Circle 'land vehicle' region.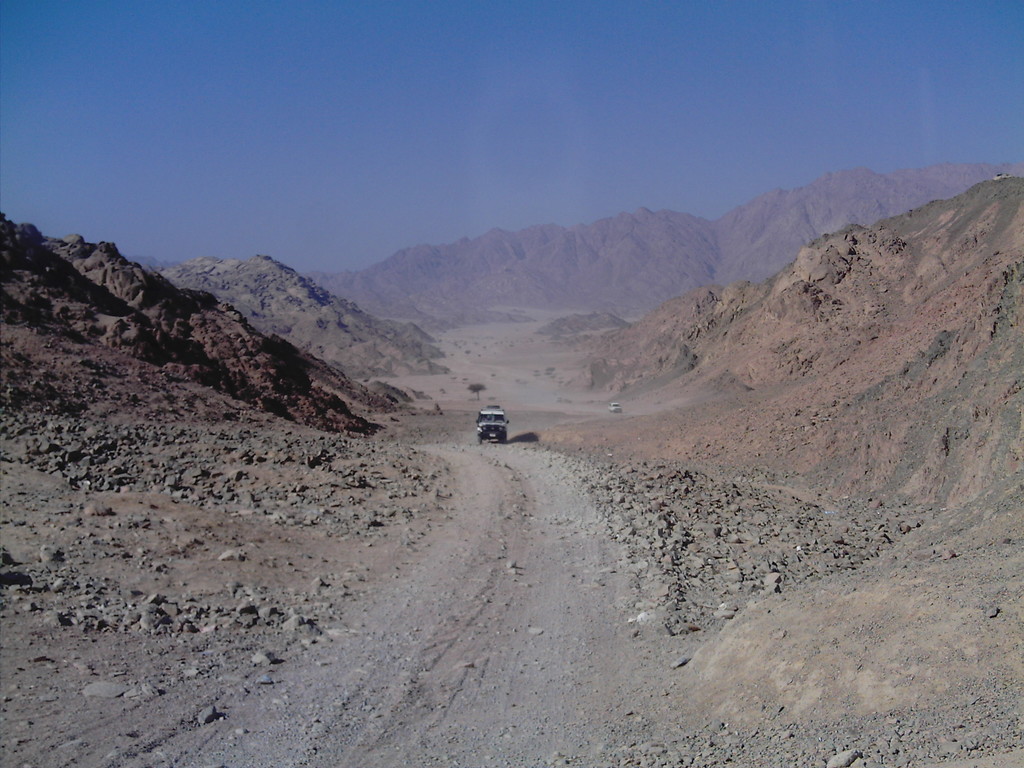
Region: (left=473, top=397, right=508, bottom=448).
